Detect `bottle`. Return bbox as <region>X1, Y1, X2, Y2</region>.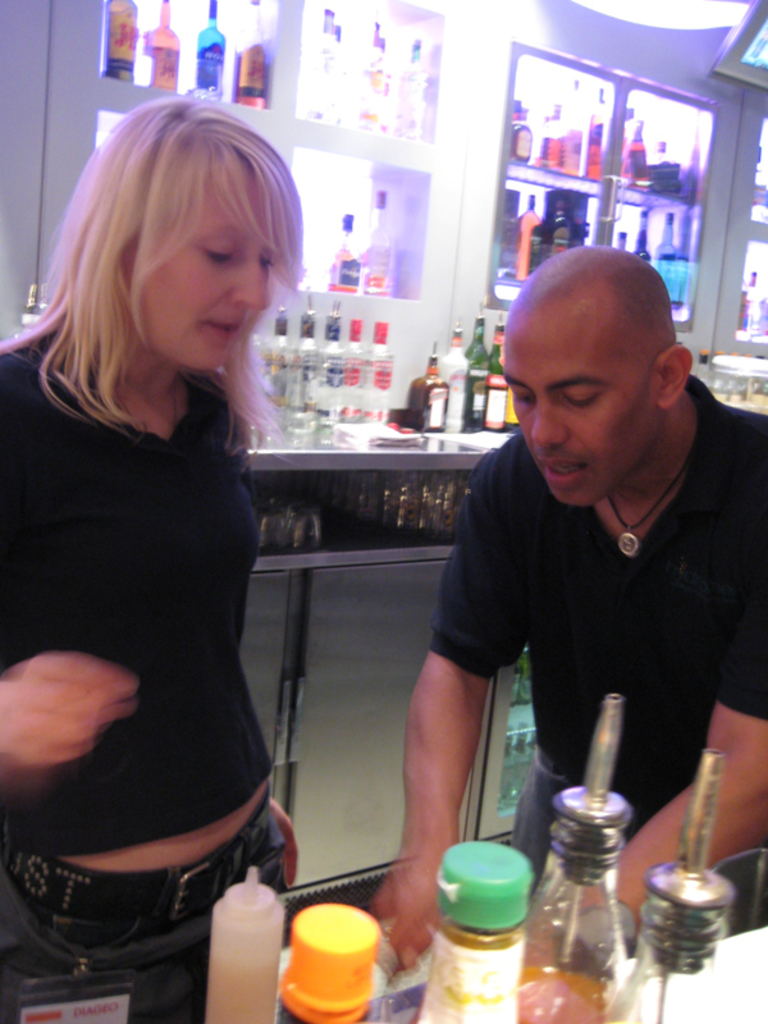
<region>339, 311, 370, 419</region>.
